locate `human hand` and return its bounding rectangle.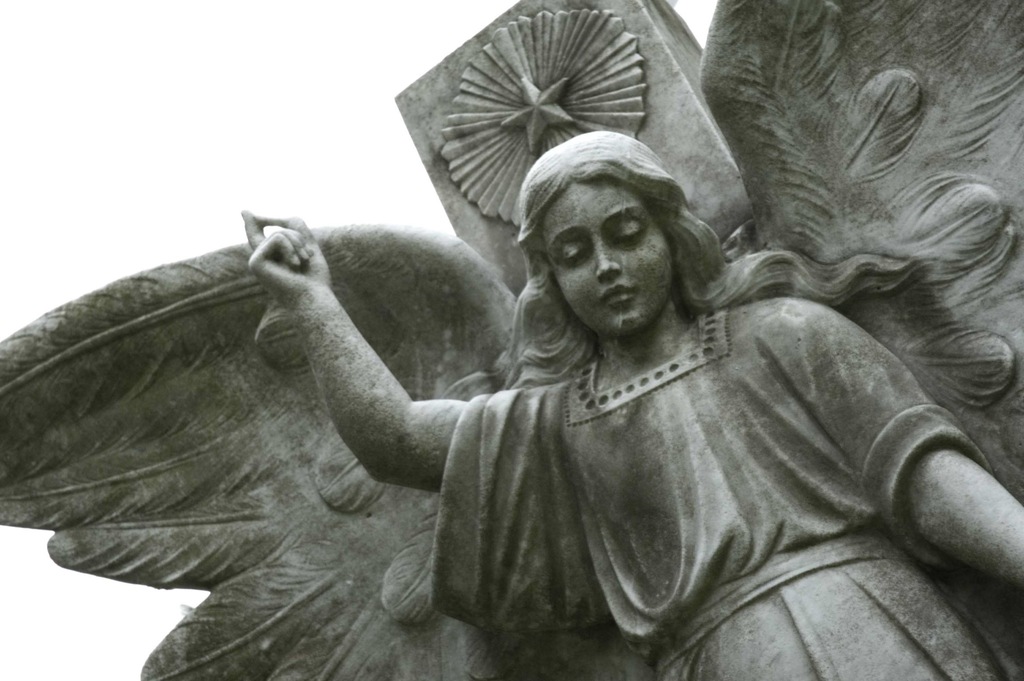
[241, 208, 349, 391].
